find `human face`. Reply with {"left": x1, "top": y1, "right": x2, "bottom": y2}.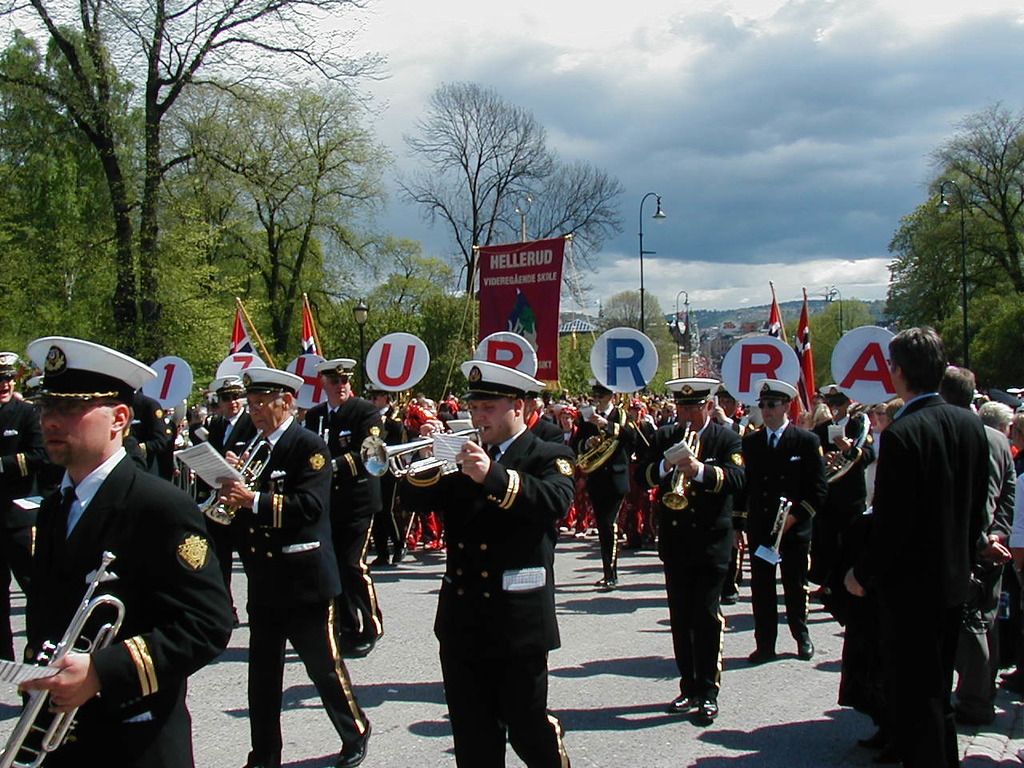
{"left": 327, "top": 373, "right": 349, "bottom": 399}.
